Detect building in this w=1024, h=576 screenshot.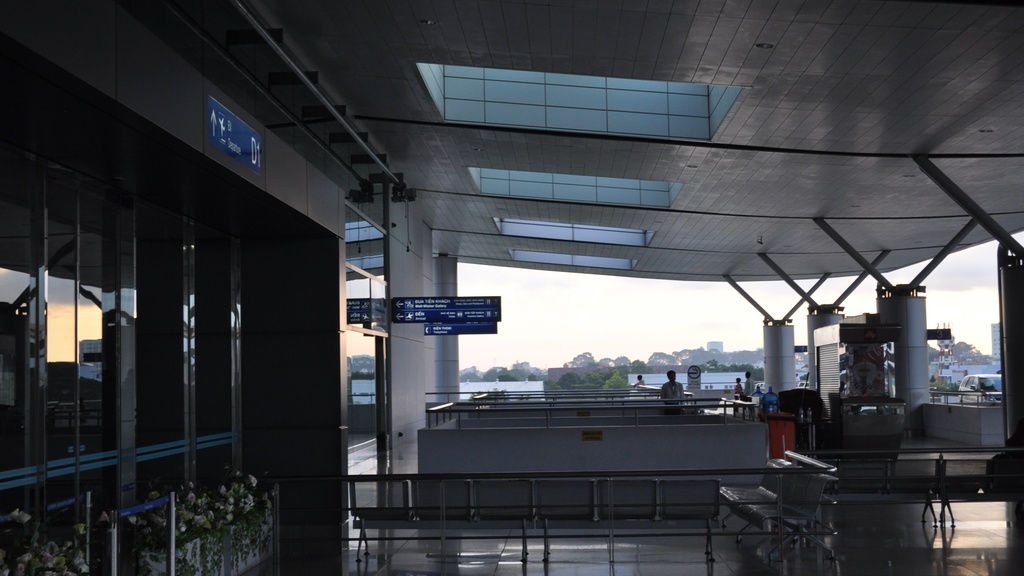
Detection: bbox(0, 0, 1023, 575).
